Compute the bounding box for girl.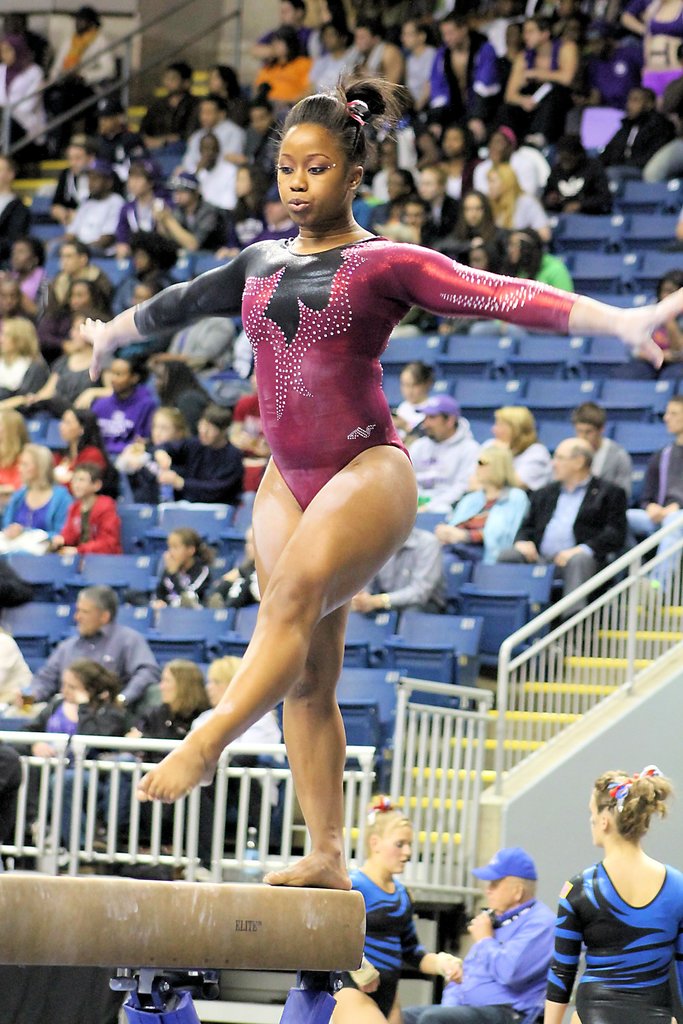
bbox=[213, 526, 258, 605].
